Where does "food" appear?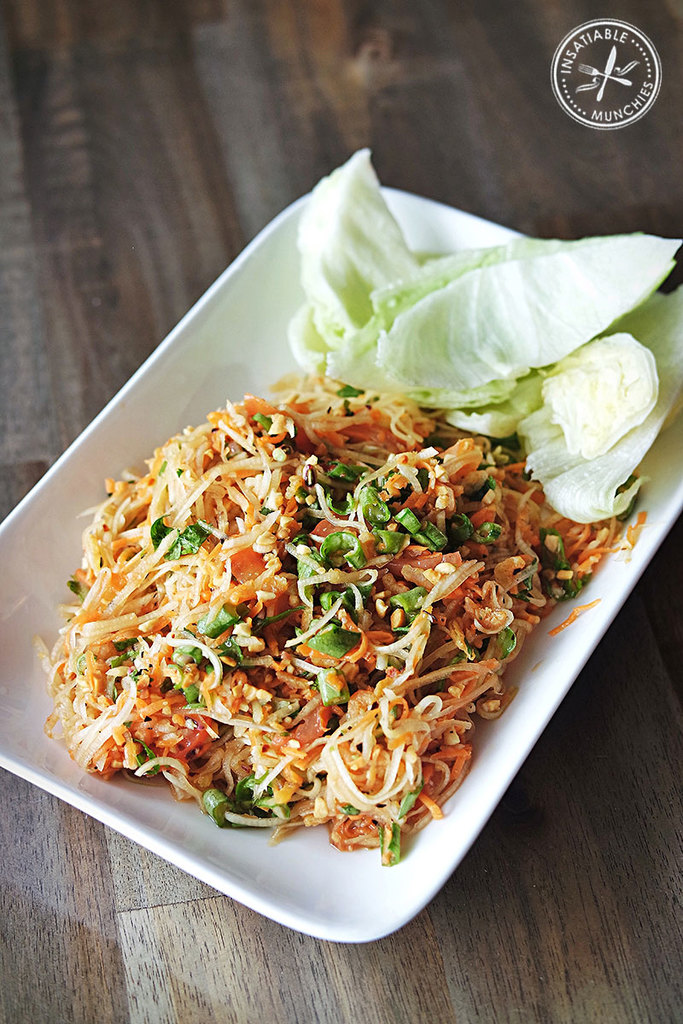
Appears at (96, 201, 672, 904).
